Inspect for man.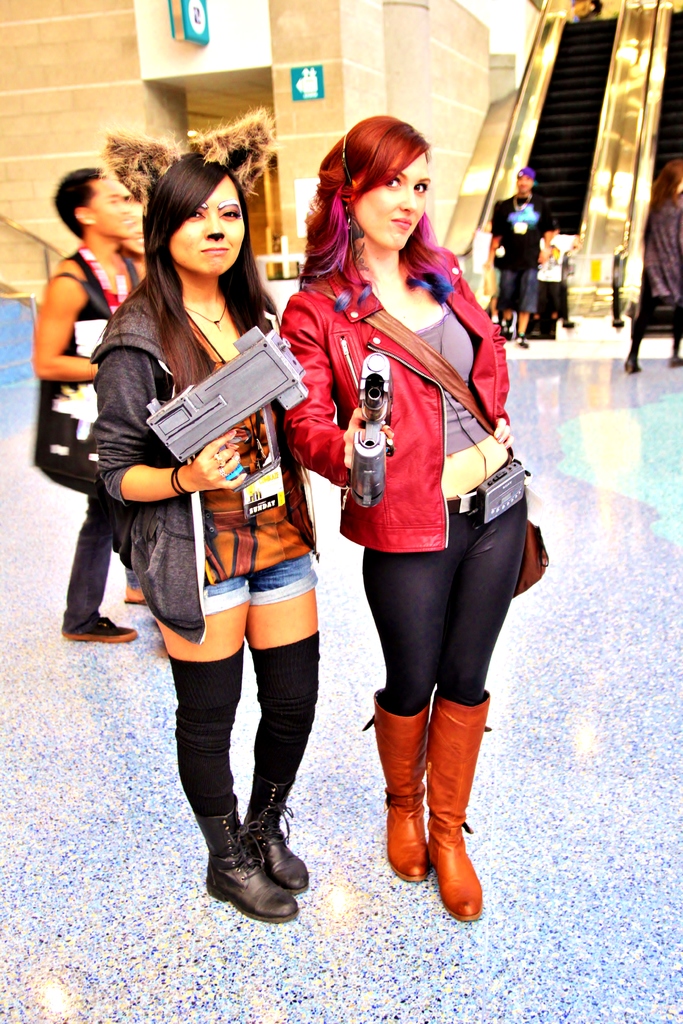
Inspection: (308, 131, 543, 858).
